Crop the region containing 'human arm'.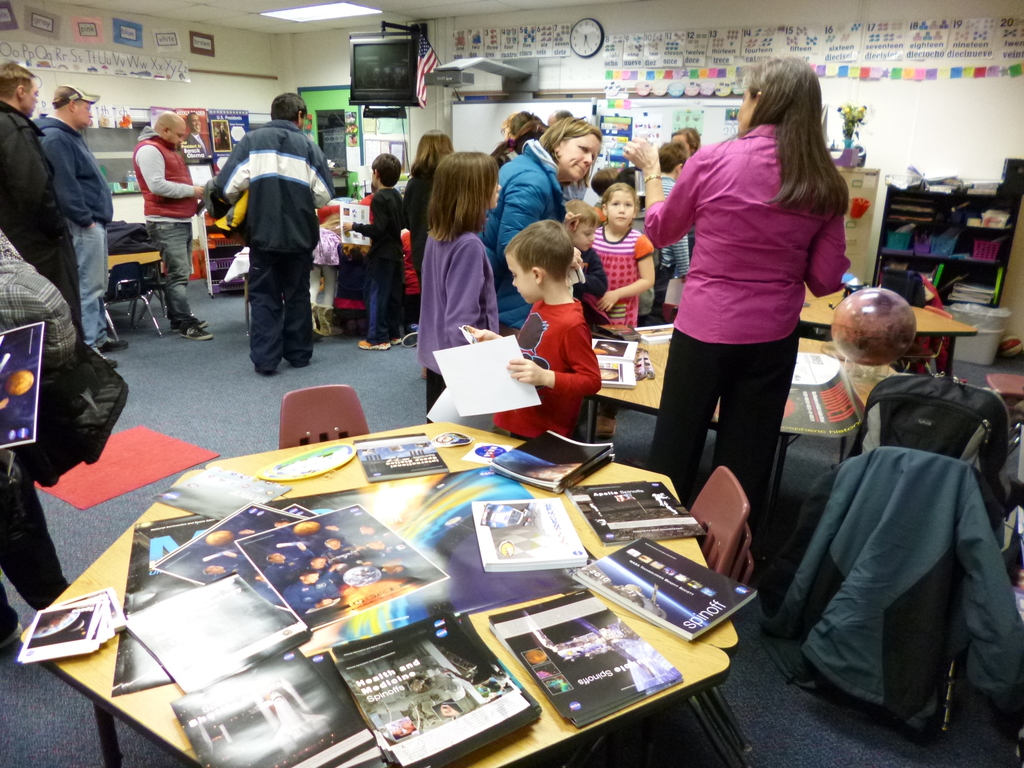
Crop region: bbox=[806, 206, 852, 299].
